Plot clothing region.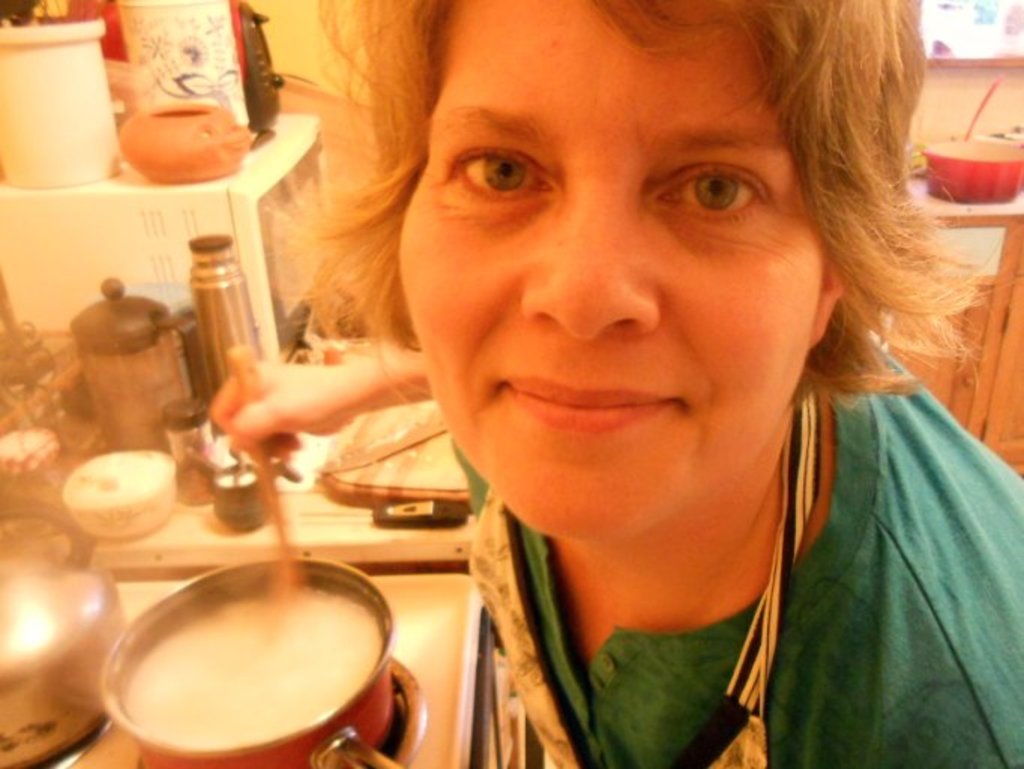
Plotted at crop(413, 406, 946, 764).
